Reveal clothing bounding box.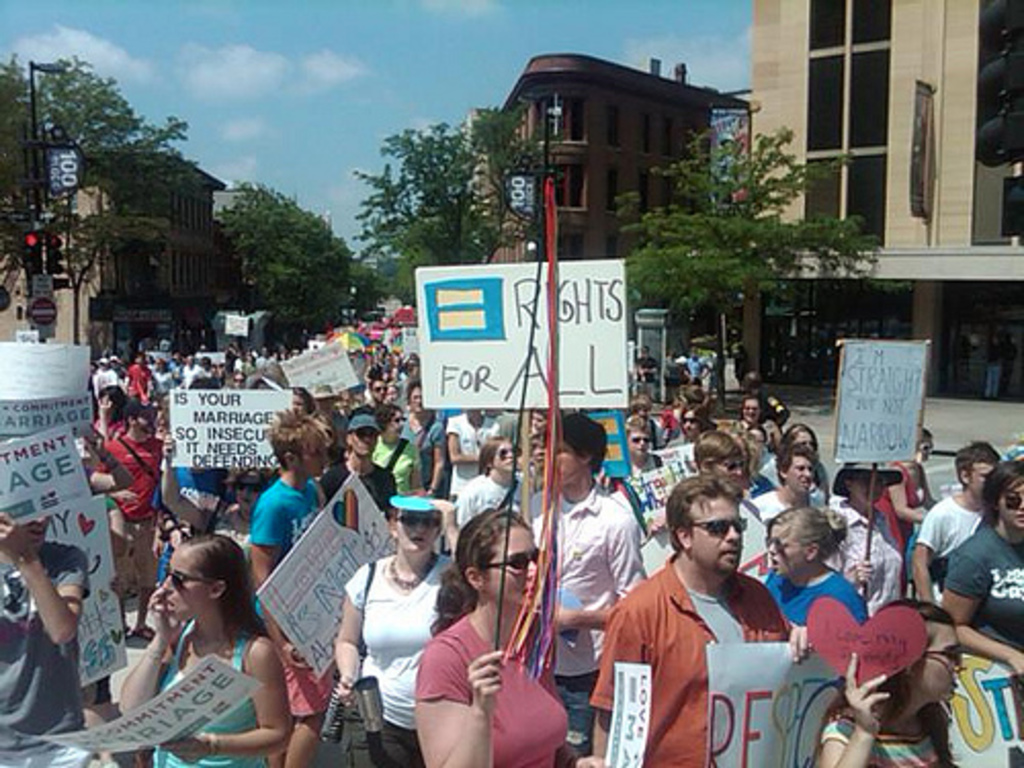
Revealed: 528, 483, 647, 766.
